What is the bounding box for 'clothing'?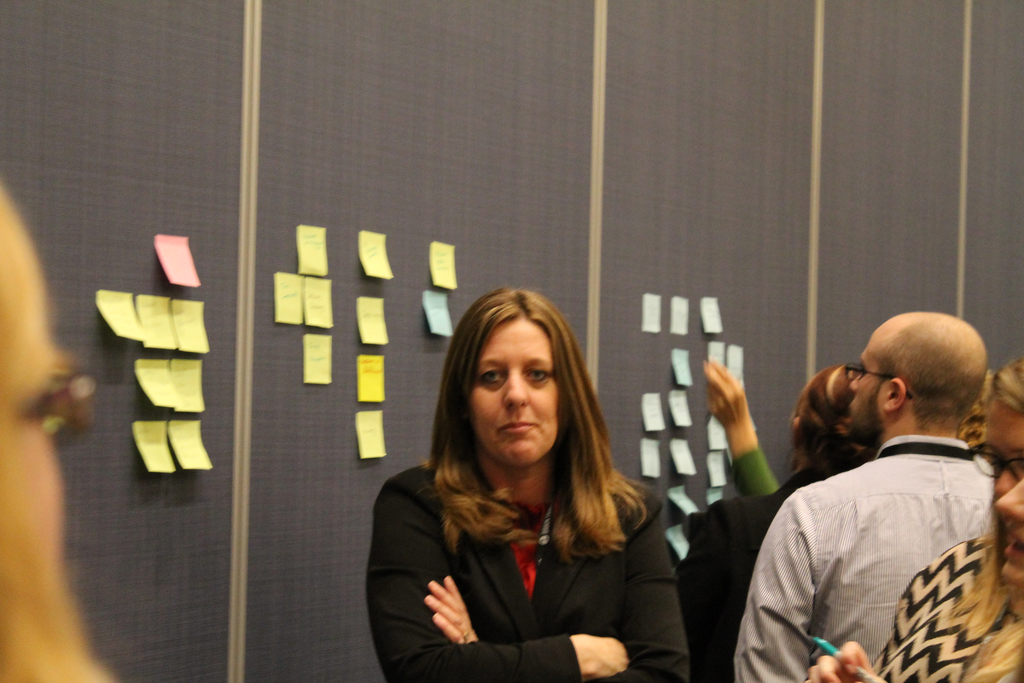
bbox(671, 467, 828, 682).
